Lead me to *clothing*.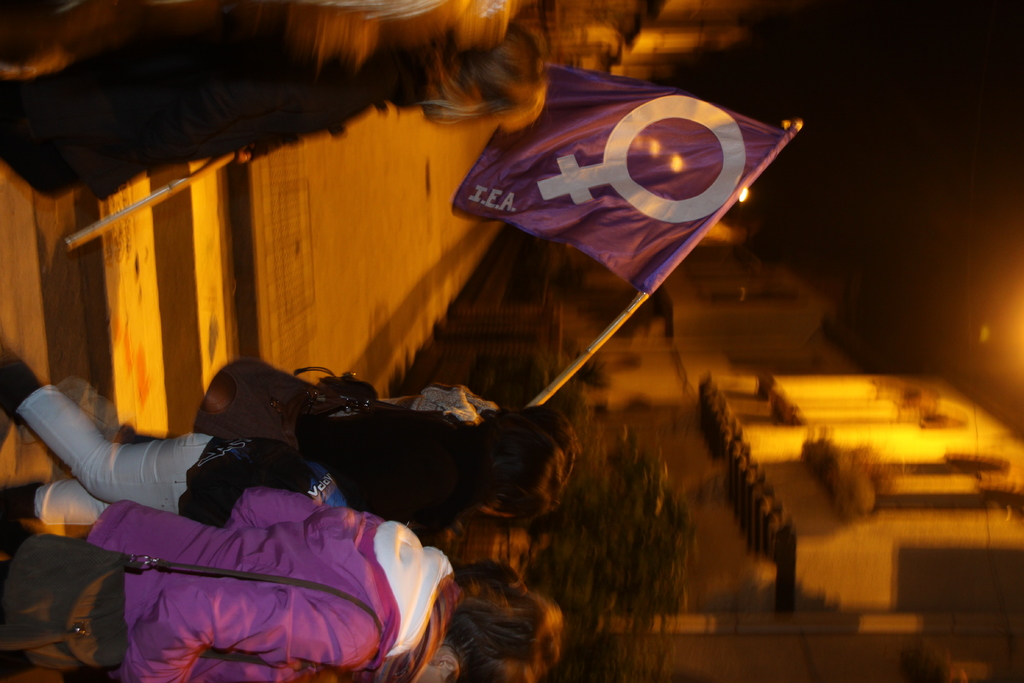
Lead to <bbox>16, 383, 349, 531</bbox>.
